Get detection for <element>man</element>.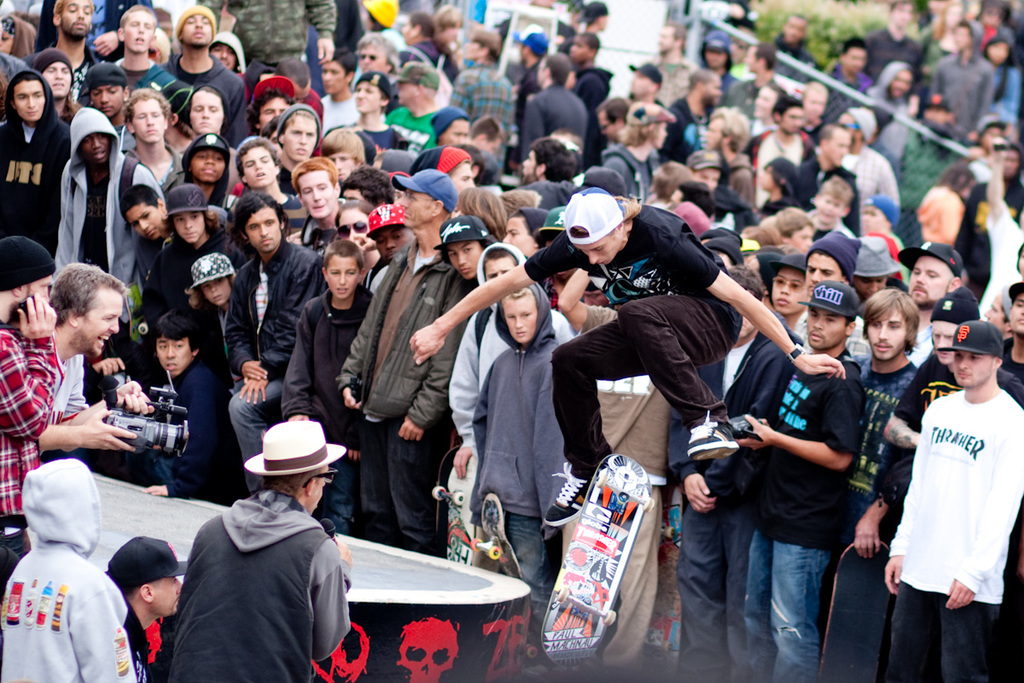
Detection: x1=862, y1=0, x2=928, y2=82.
